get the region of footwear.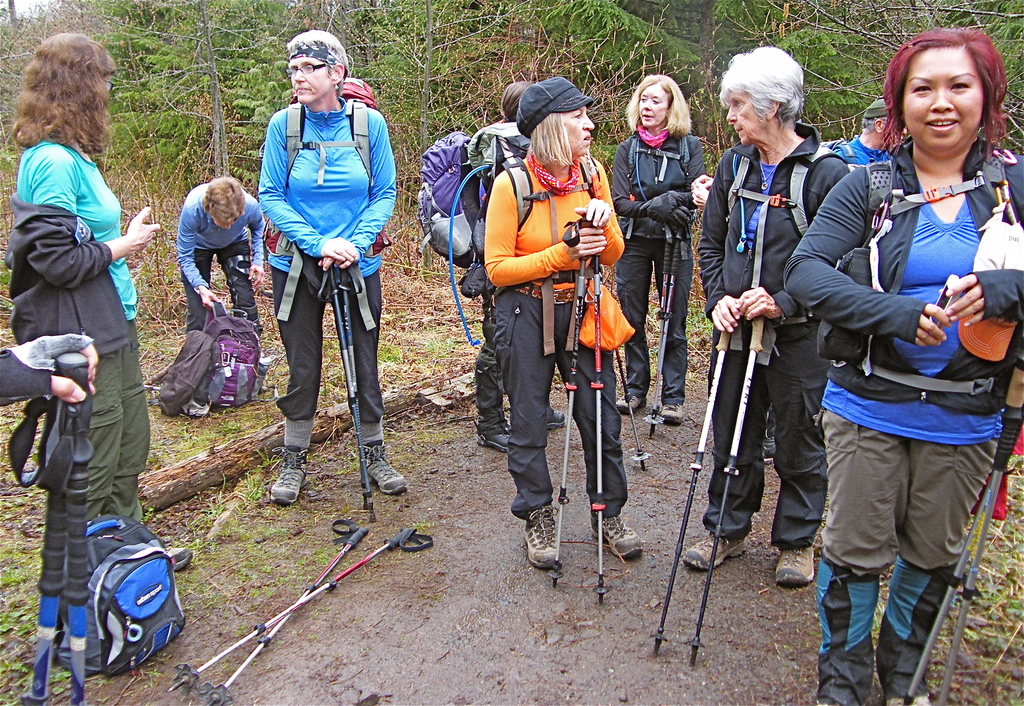
(760, 436, 776, 463).
